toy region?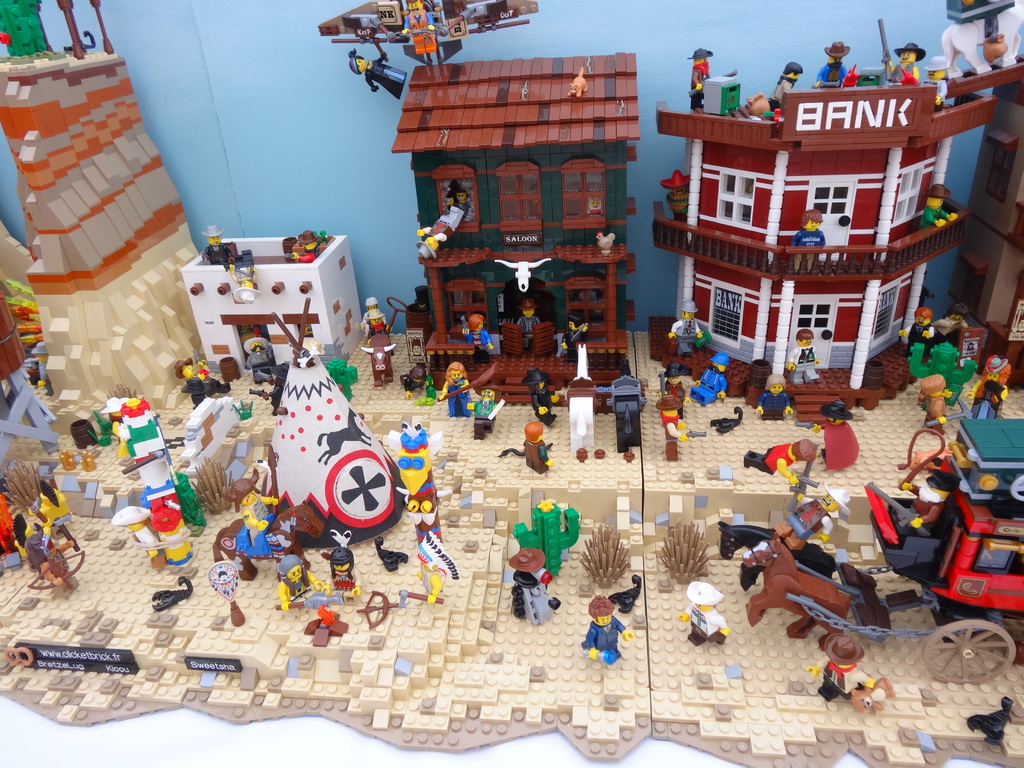
(left=160, top=229, right=362, bottom=368)
